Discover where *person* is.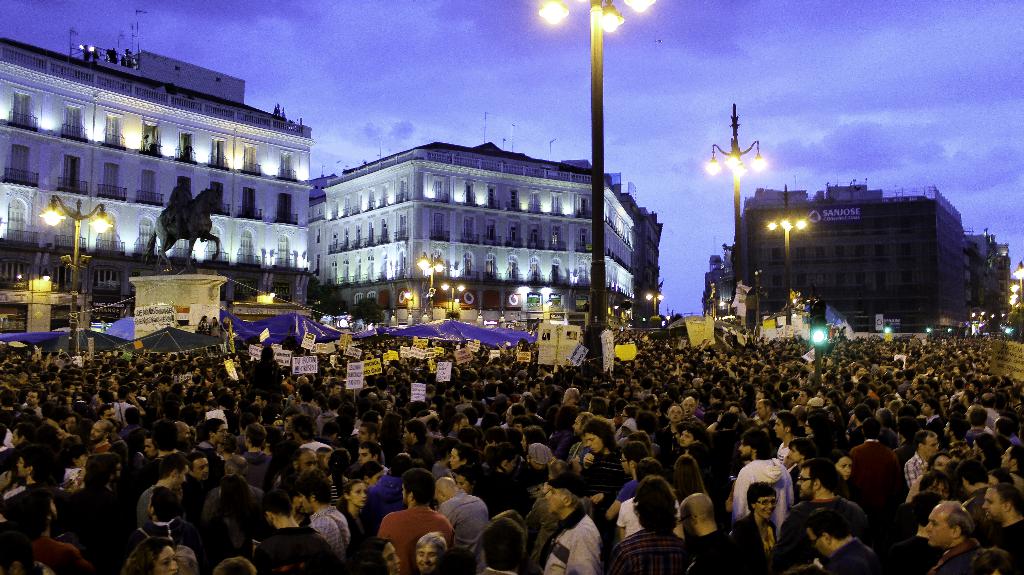
Discovered at (x1=607, y1=471, x2=689, y2=574).
